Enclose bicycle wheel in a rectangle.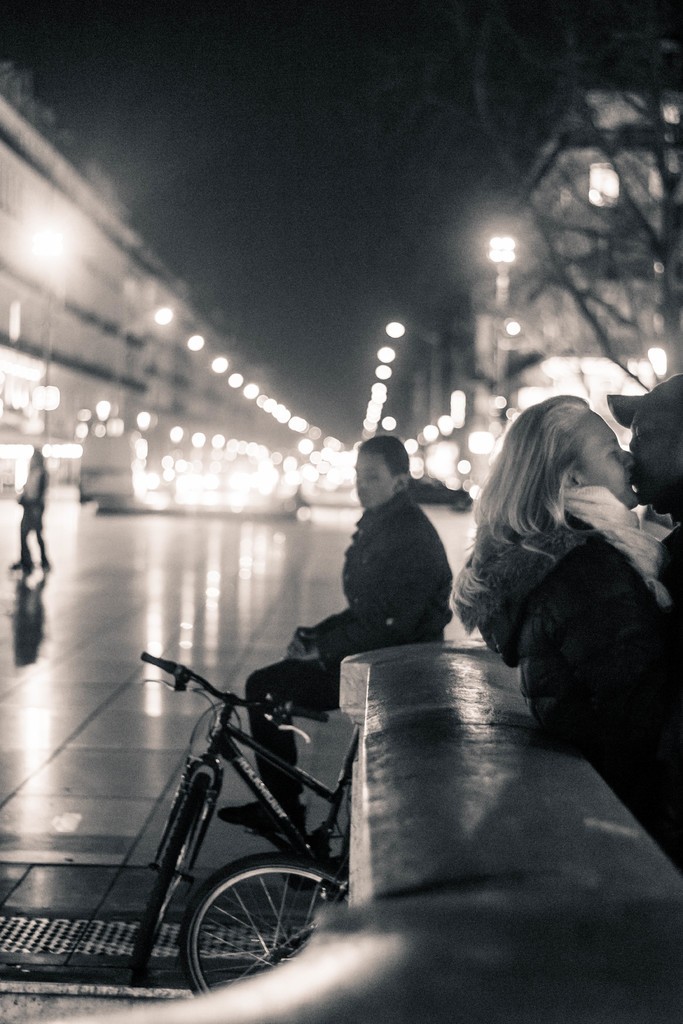
176 848 349 996.
